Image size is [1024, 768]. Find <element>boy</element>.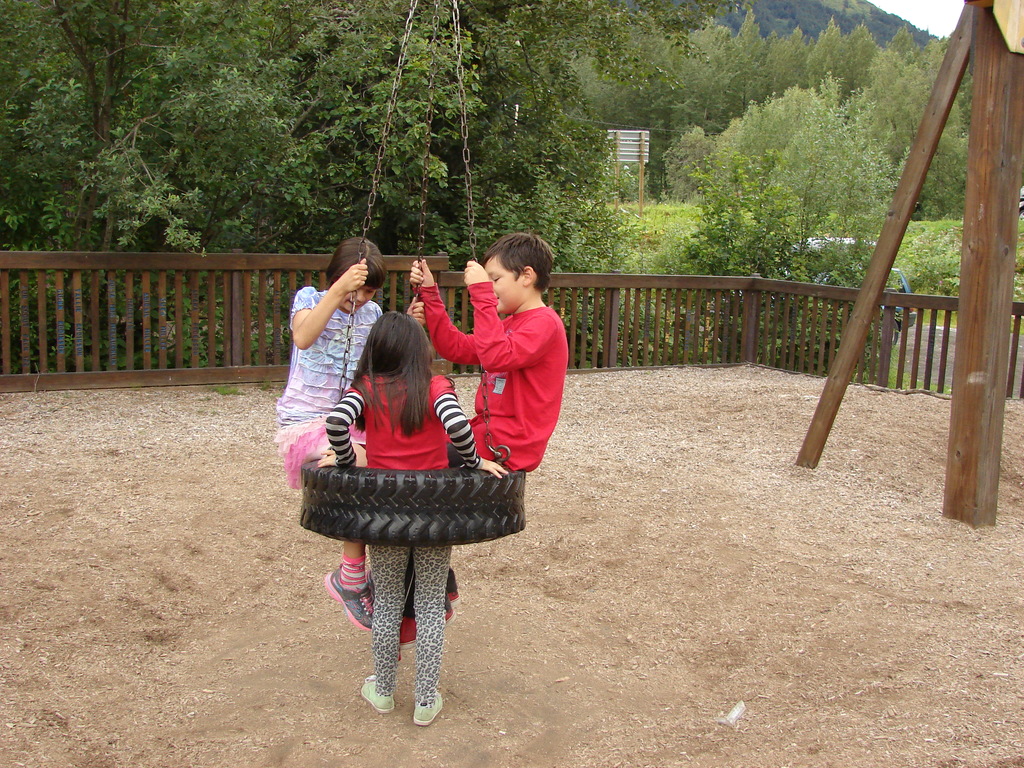
(x1=401, y1=234, x2=567, y2=642).
